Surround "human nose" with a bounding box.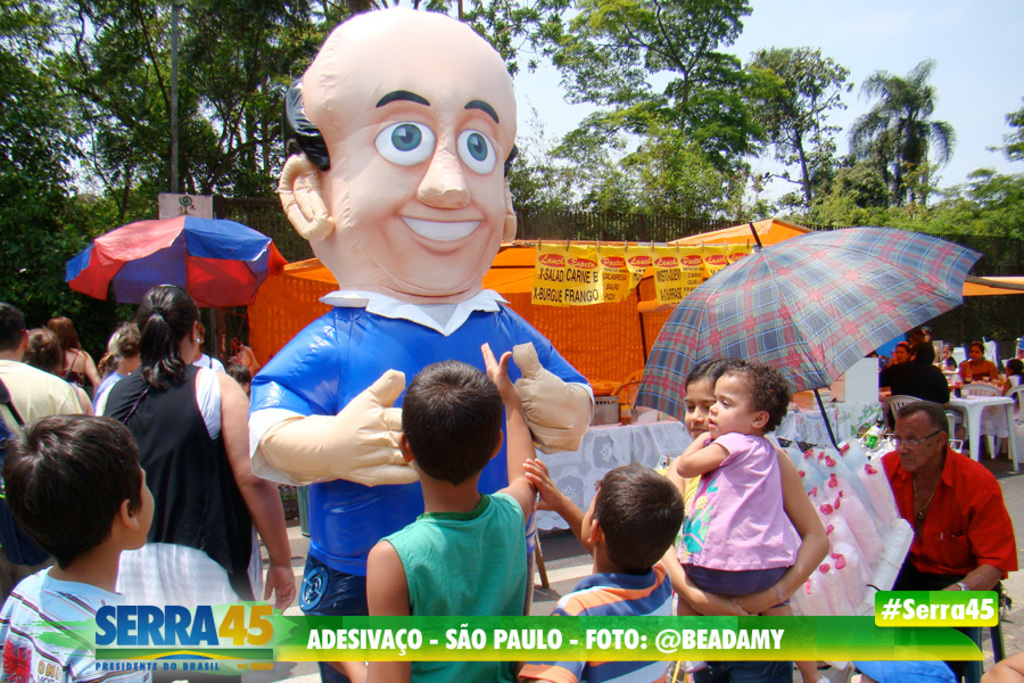
l=708, t=402, r=720, b=412.
